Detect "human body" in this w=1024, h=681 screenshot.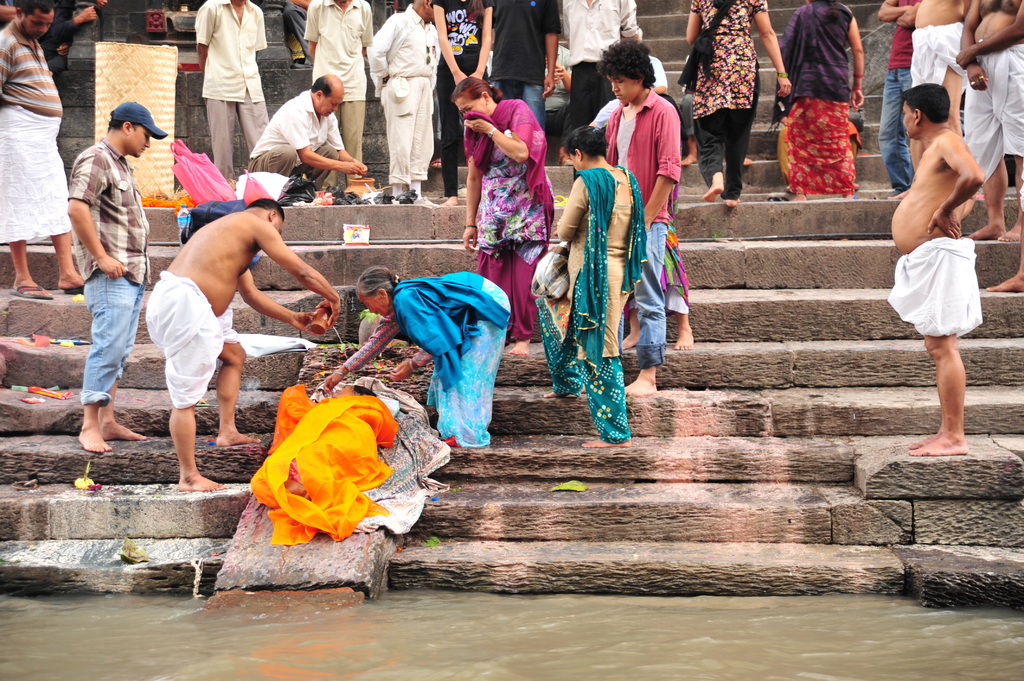
Detection: 864:33:994:483.
